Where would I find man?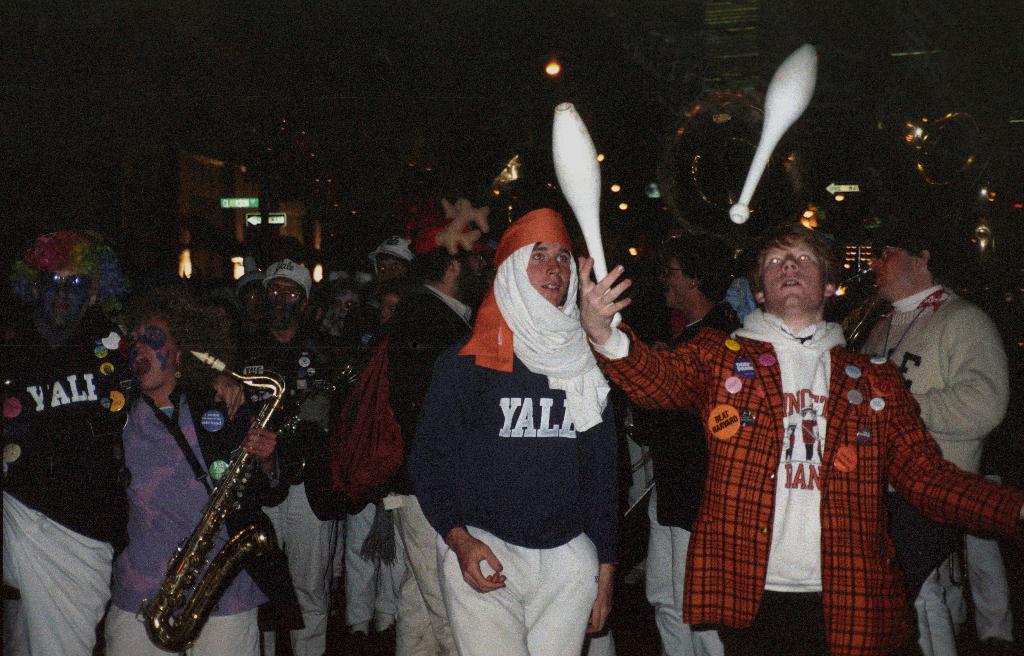
At (405,204,627,655).
